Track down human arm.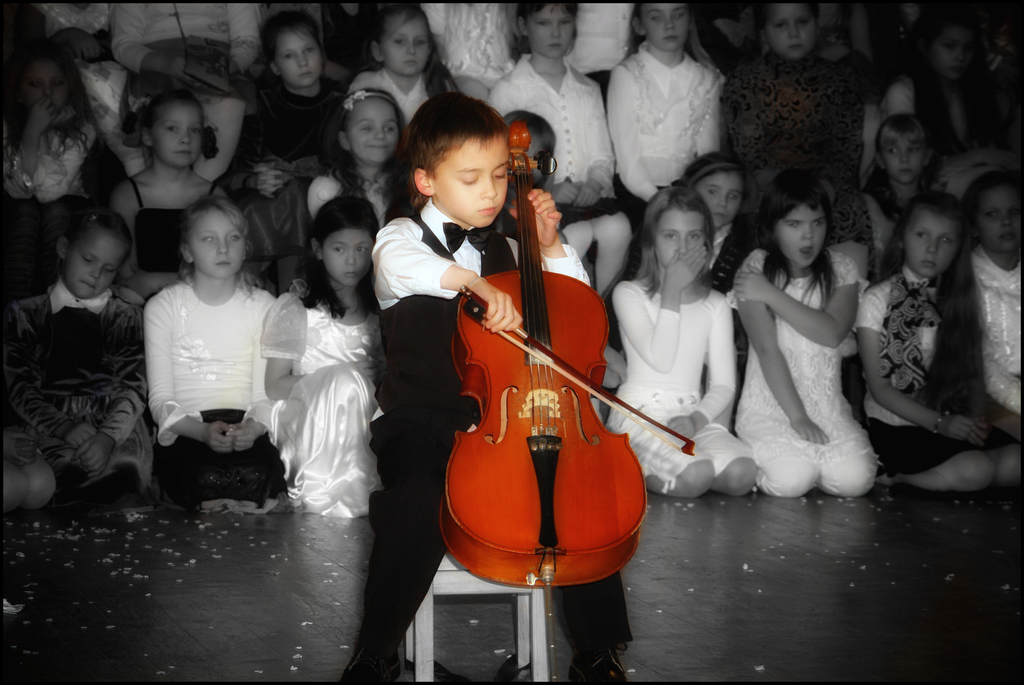
Tracked to [x1=220, y1=293, x2=275, y2=450].
